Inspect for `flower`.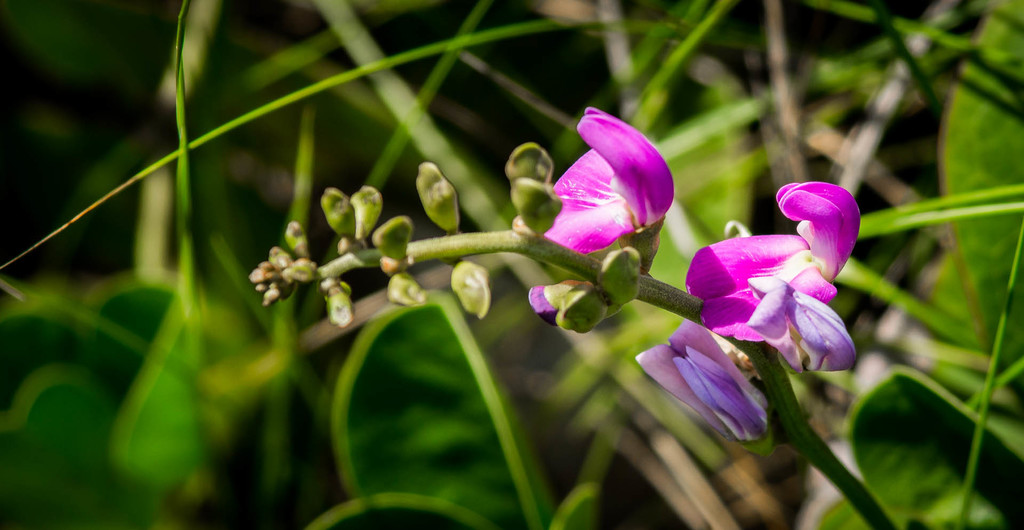
Inspection: (x1=636, y1=326, x2=774, y2=449).
